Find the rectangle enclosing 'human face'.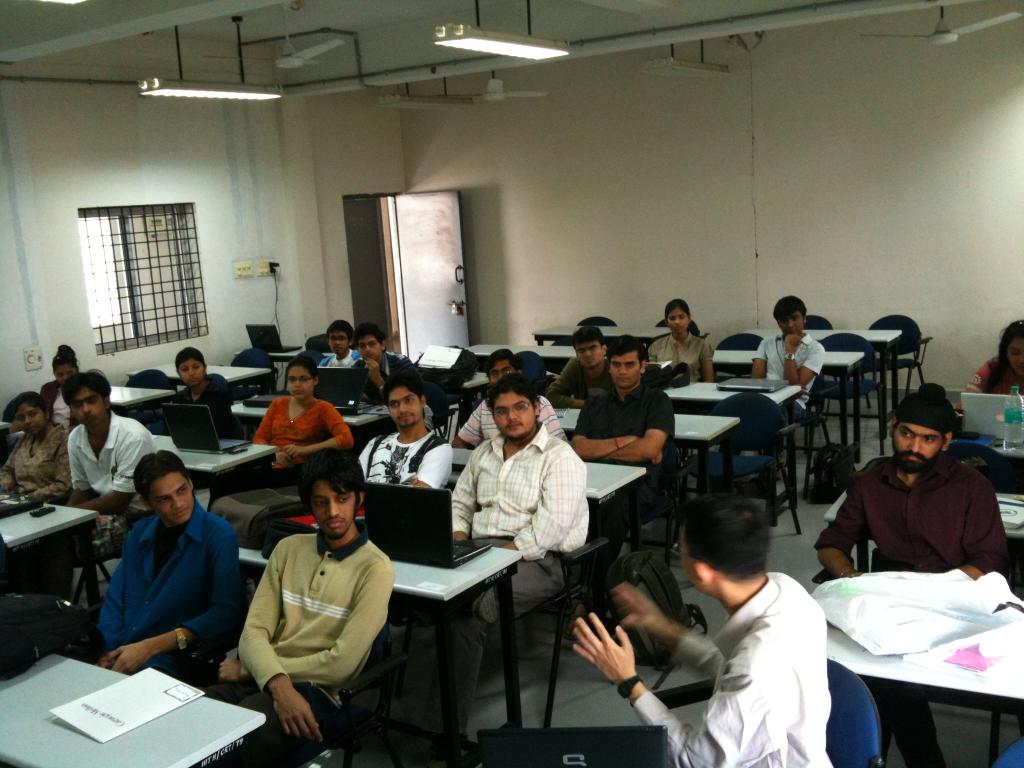
bbox(491, 393, 533, 438).
